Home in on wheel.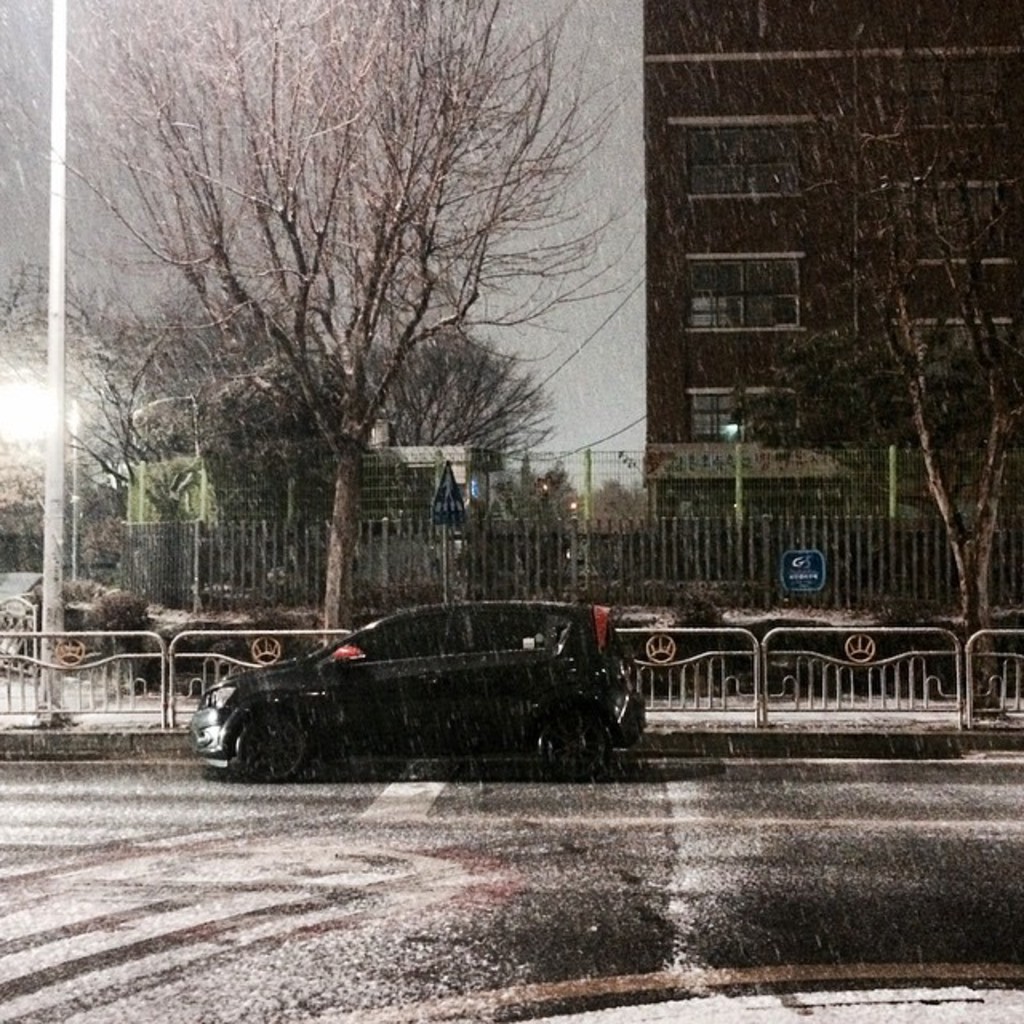
Homed in at locate(538, 712, 603, 774).
